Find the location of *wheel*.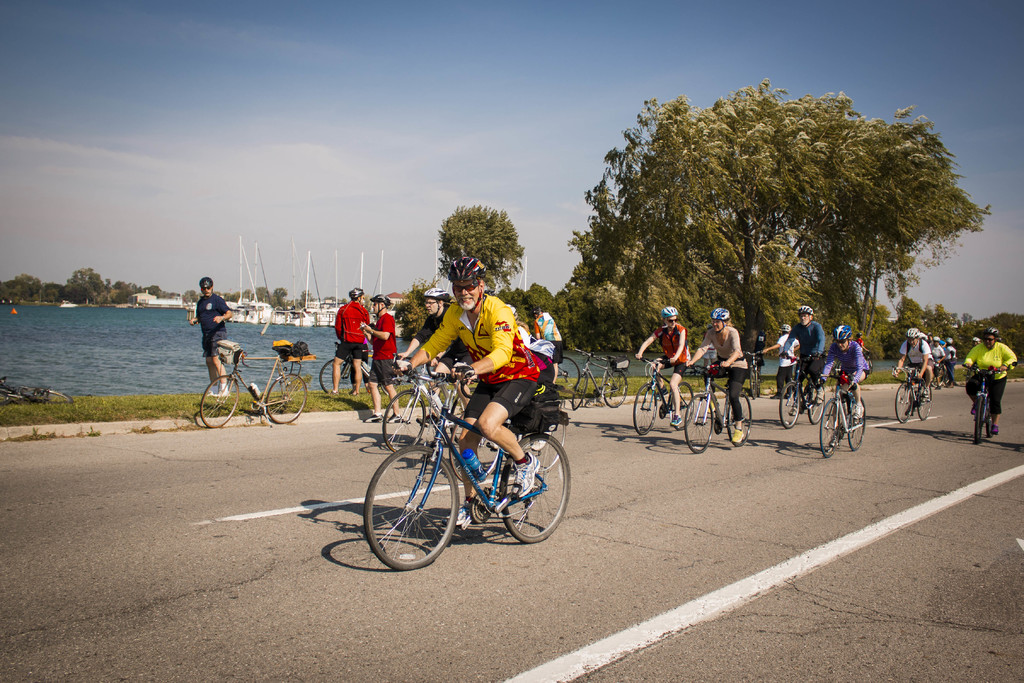
Location: pyautogui.locateOnScreen(380, 379, 413, 393).
